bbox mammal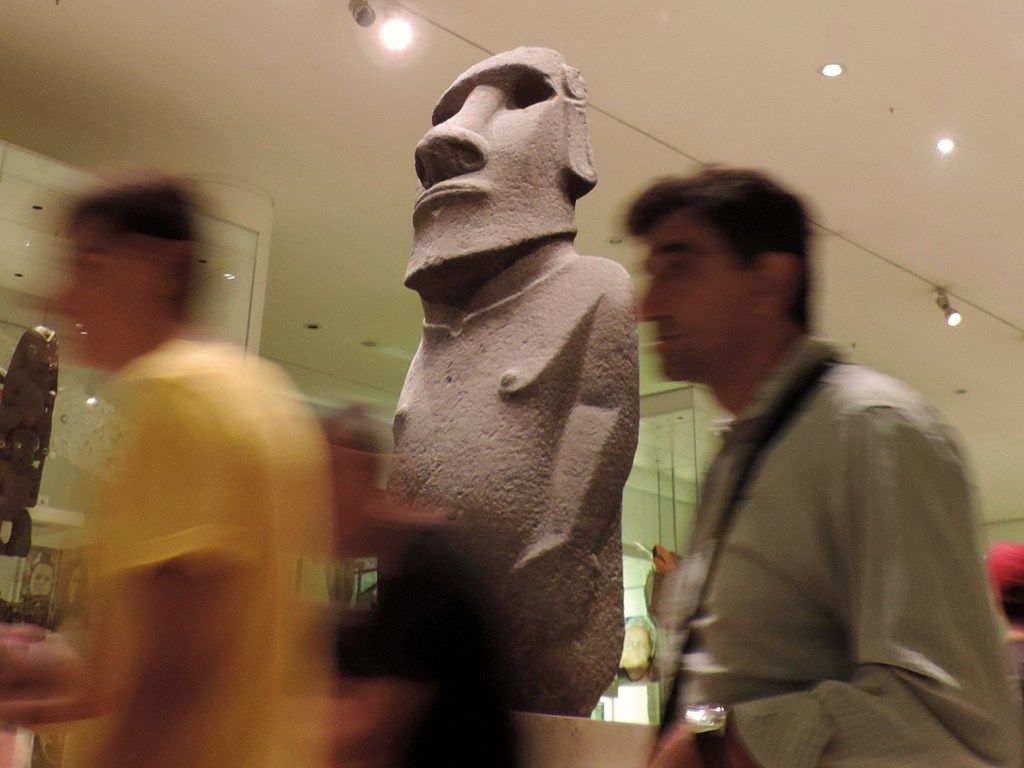
(left=989, top=532, right=1023, bottom=658)
